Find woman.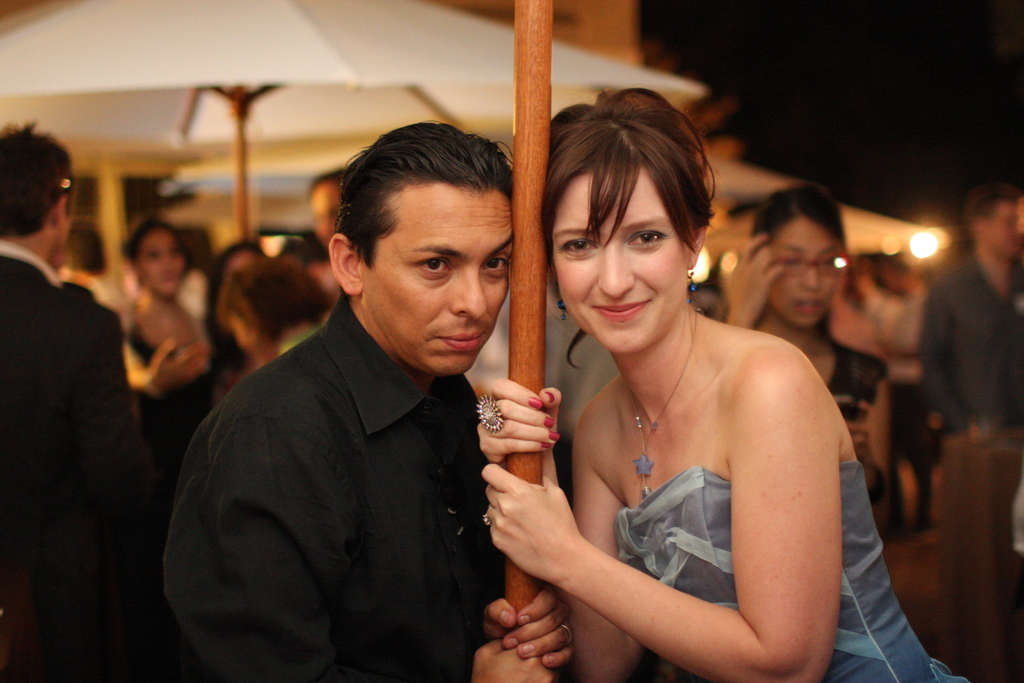
detection(472, 107, 875, 682).
